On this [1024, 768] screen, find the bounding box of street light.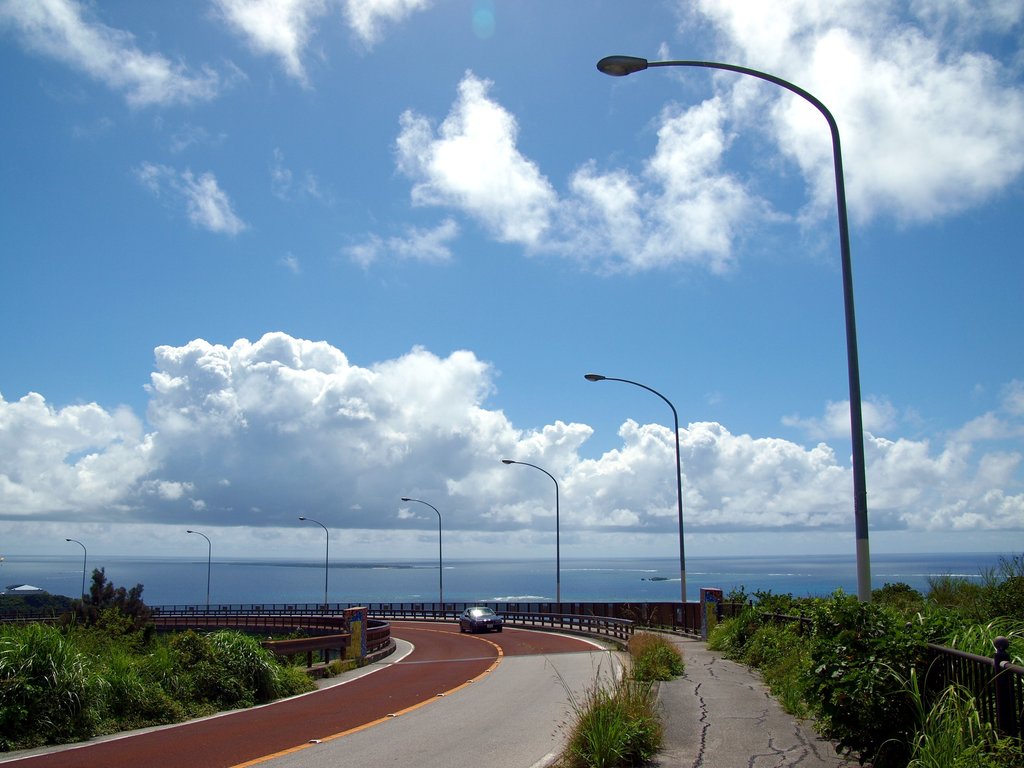
Bounding box: pyautogui.locateOnScreen(67, 534, 88, 600).
